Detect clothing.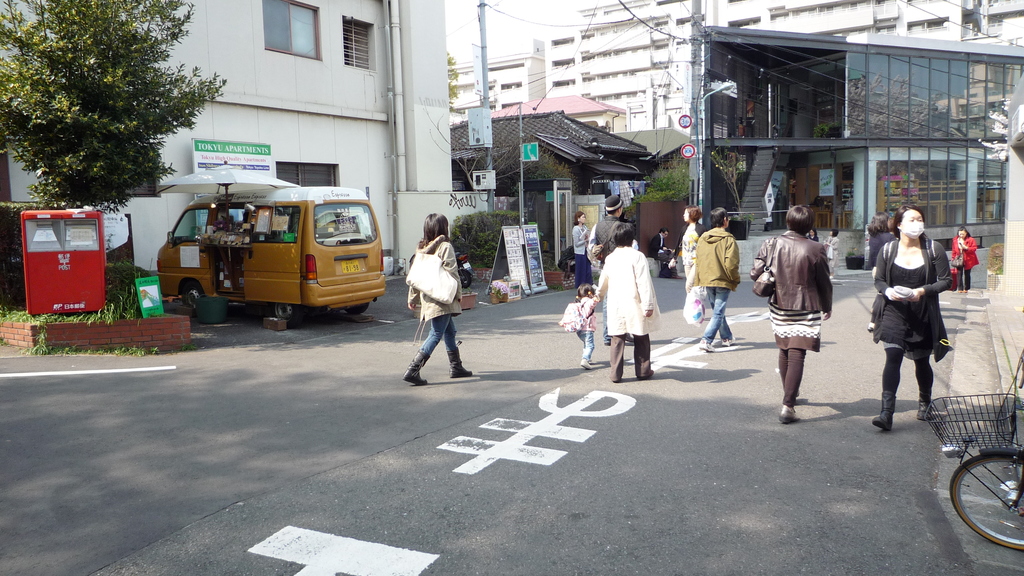
Detected at [751,225,833,408].
